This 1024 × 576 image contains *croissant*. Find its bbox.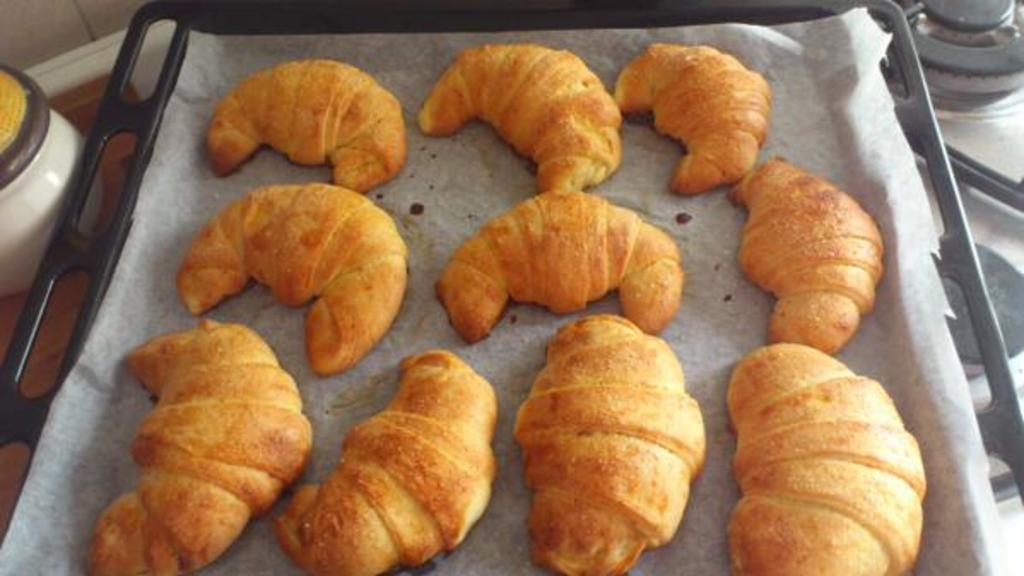
Rect(725, 342, 925, 574).
